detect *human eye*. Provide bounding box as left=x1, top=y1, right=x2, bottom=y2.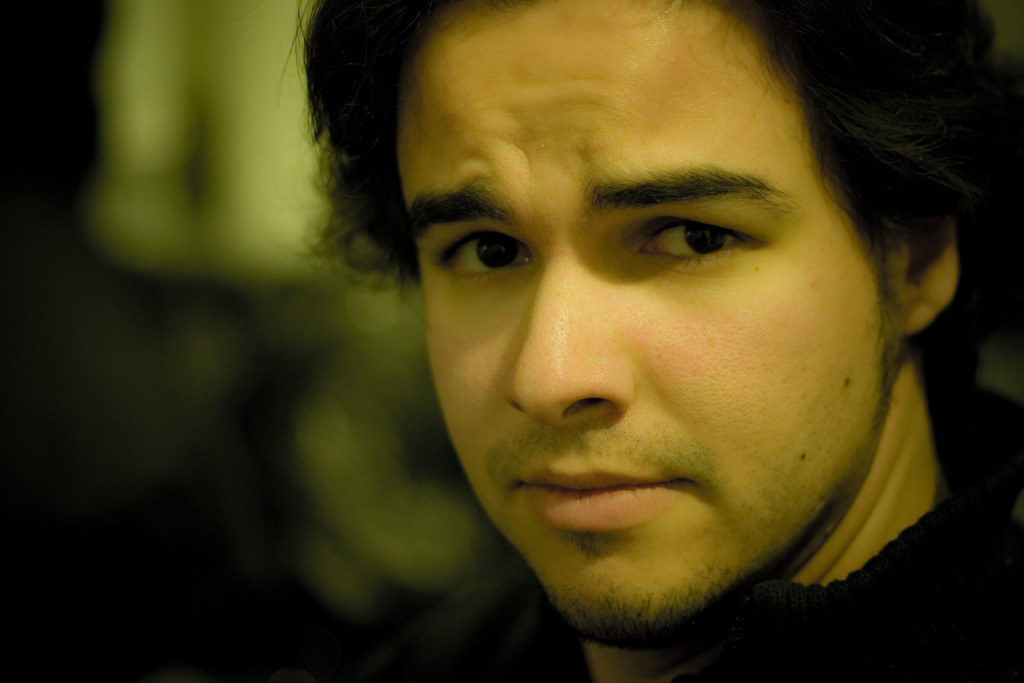
left=626, top=208, right=765, bottom=274.
